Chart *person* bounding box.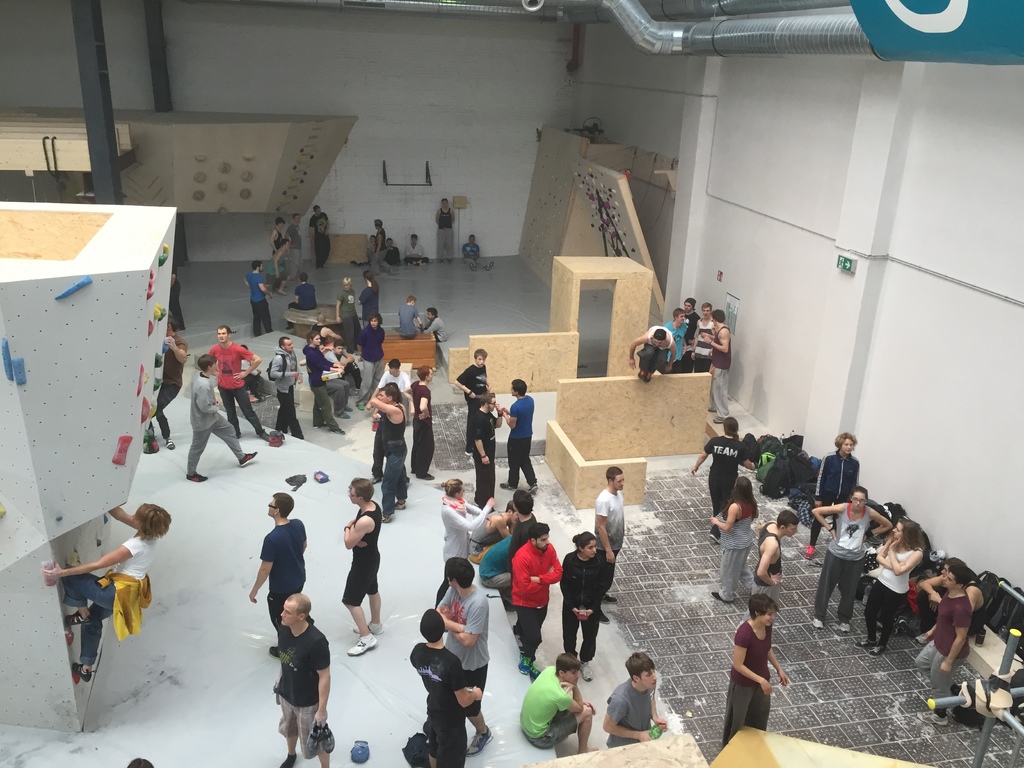
Charted: bbox=(476, 388, 498, 512).
